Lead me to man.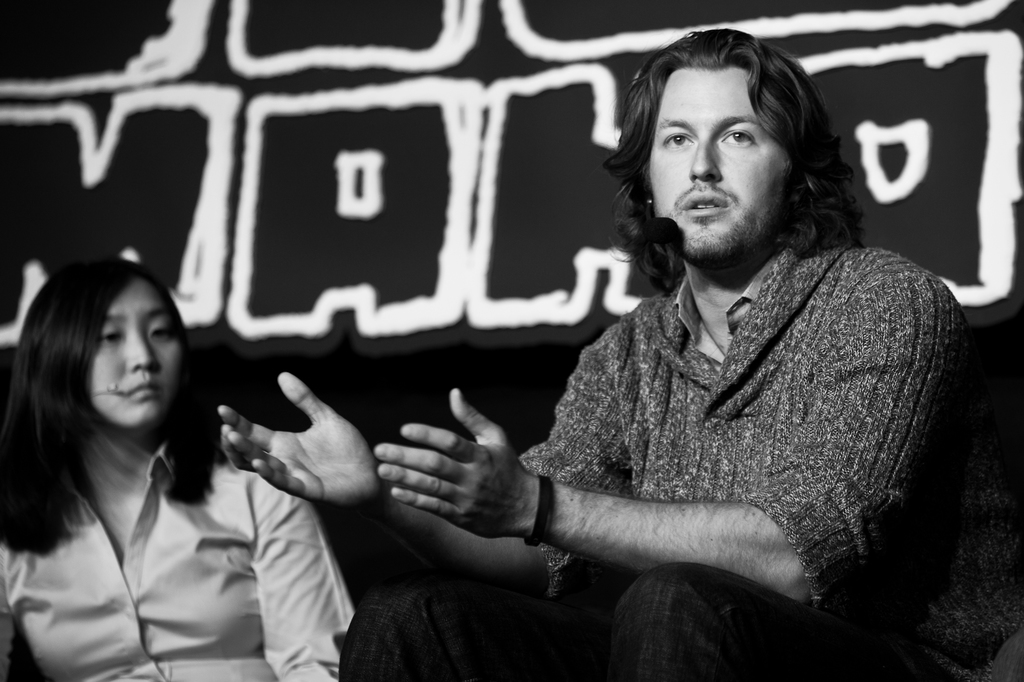
Lead to region(353, 63, 964, 672).
